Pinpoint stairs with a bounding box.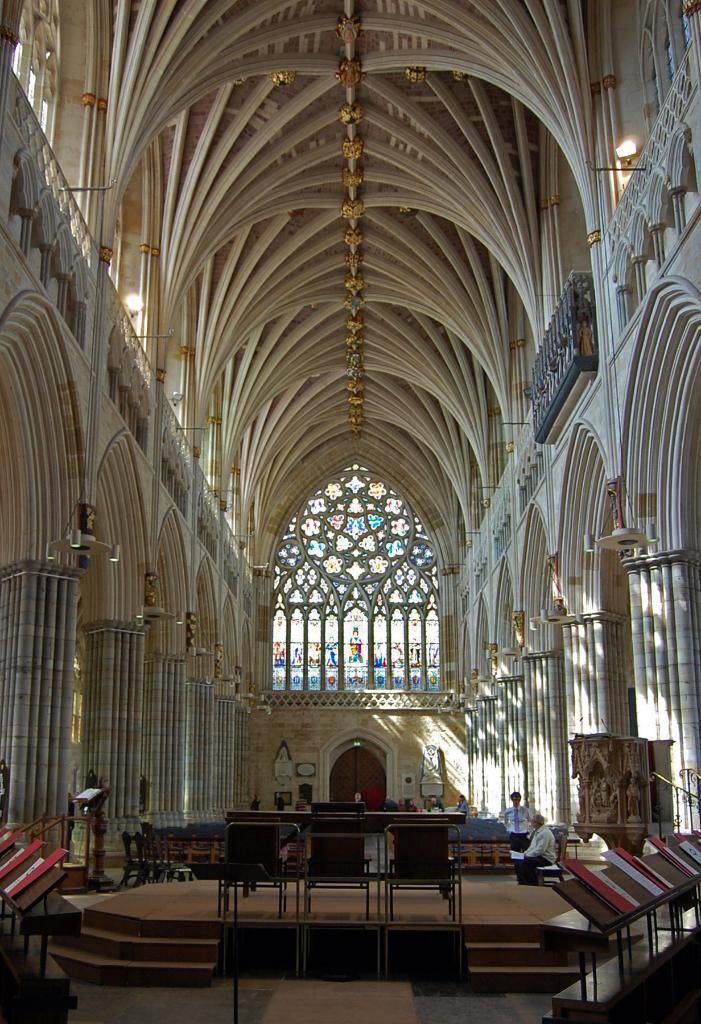
region(460, 924, 592, 994).
